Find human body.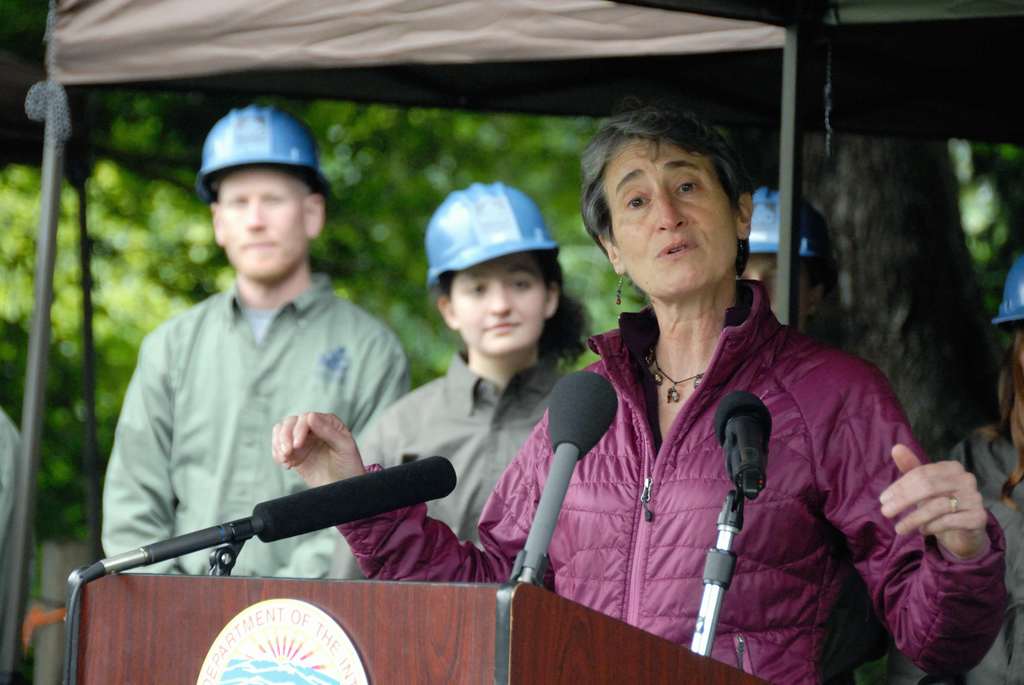
[x1=270, y1=279, x2=1010, y2=684].
